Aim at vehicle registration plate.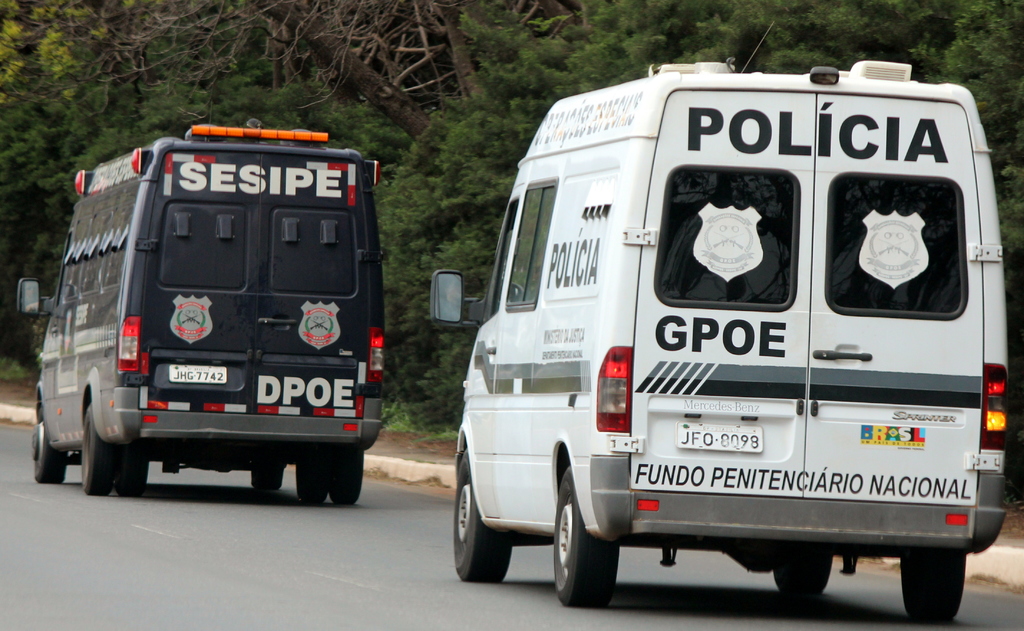
Aimed at pyautogui.locateOnScreen(170, 367, 226, 384).
